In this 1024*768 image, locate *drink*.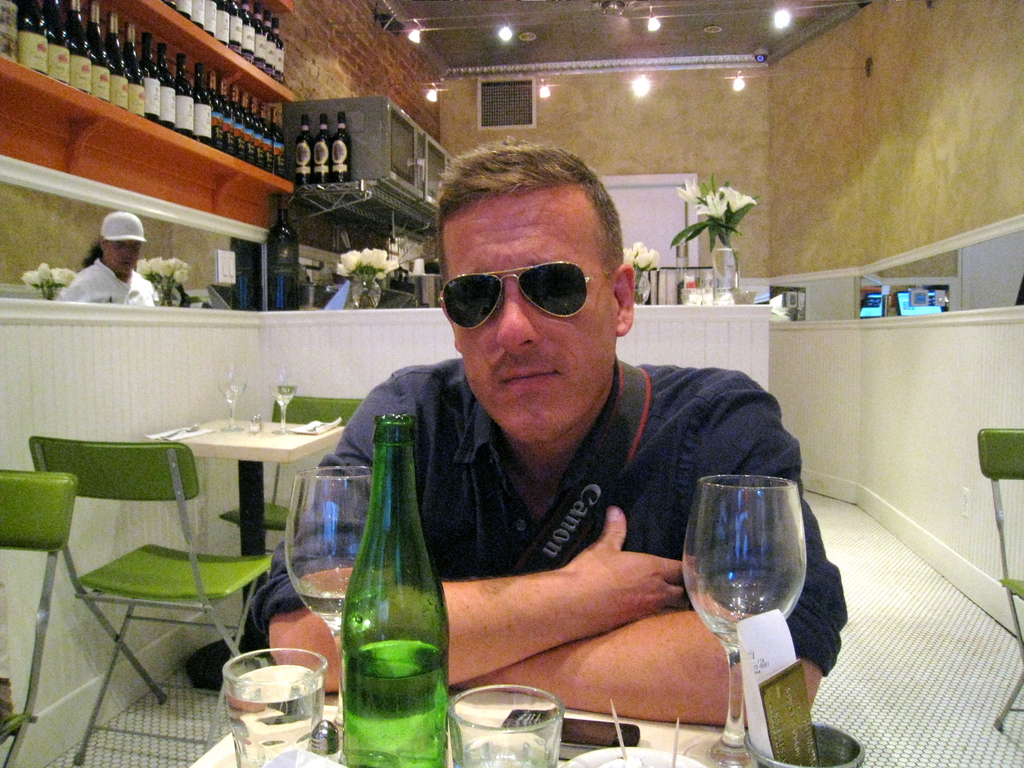
Bounding box: <box>273,386,296,404</box>.
